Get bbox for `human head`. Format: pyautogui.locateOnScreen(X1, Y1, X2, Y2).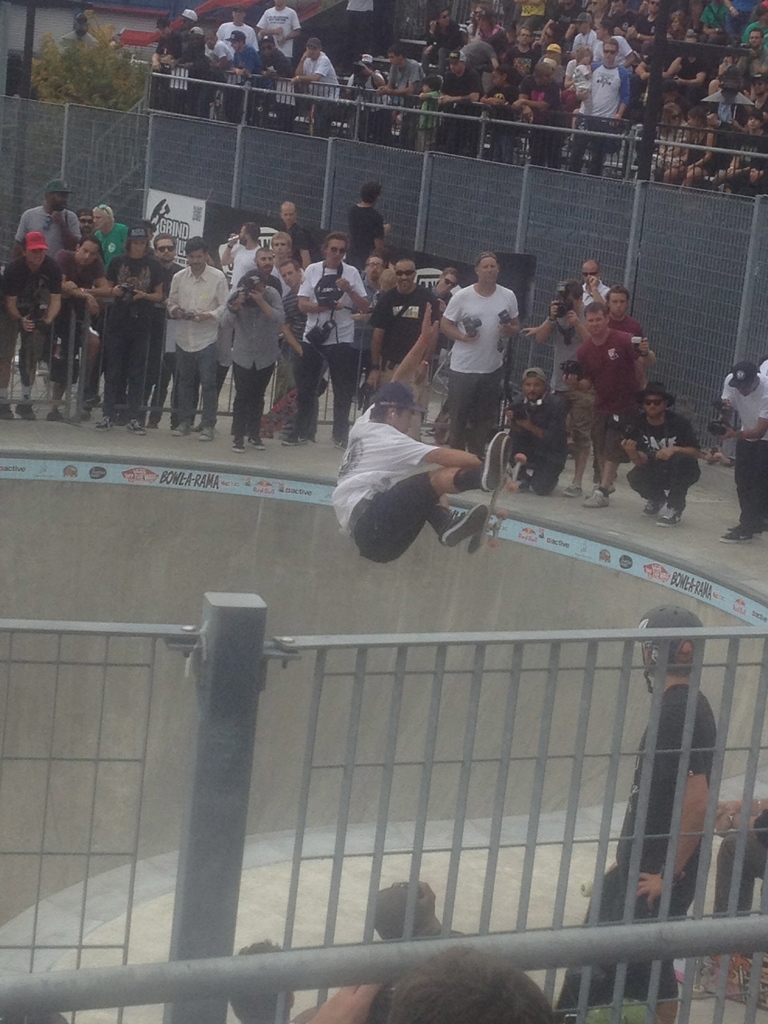
pyautogui.locateOnScreen(382, 43, 408, 69).
